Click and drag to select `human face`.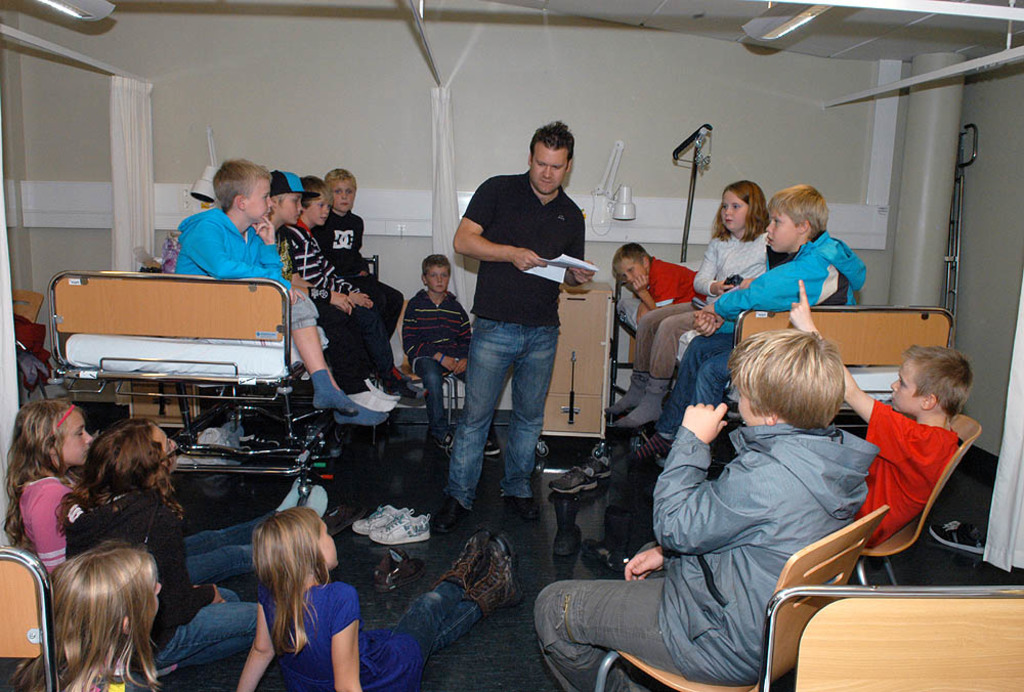
Selection: x1=430, y1=263, x2=452, y2=294.
